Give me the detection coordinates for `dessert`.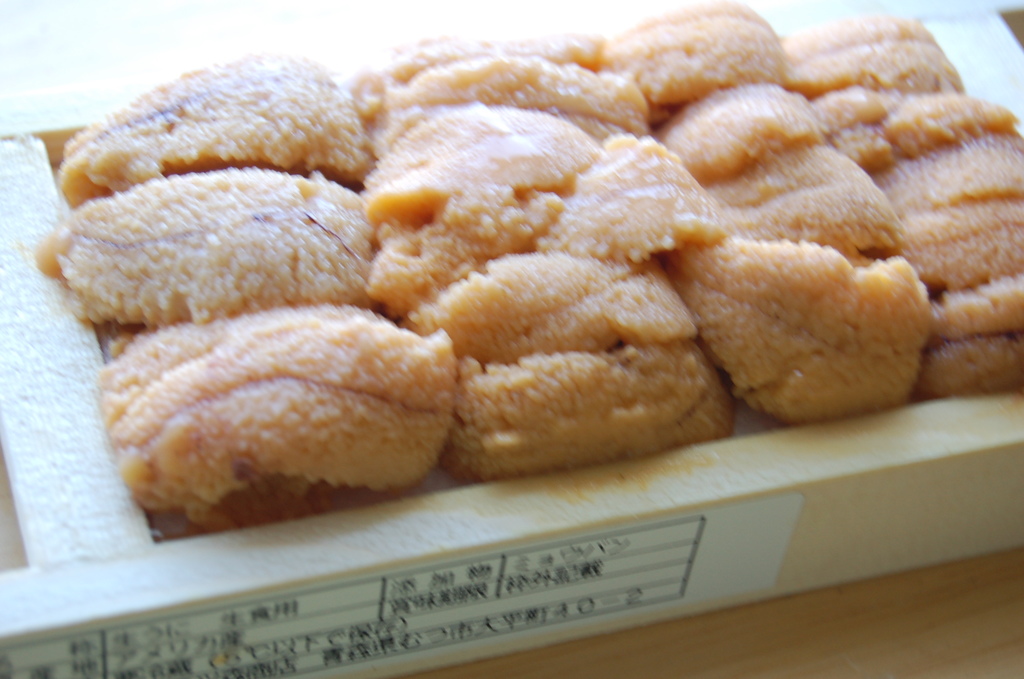
[x1=77, y1=12, x2=957, y2=532].
